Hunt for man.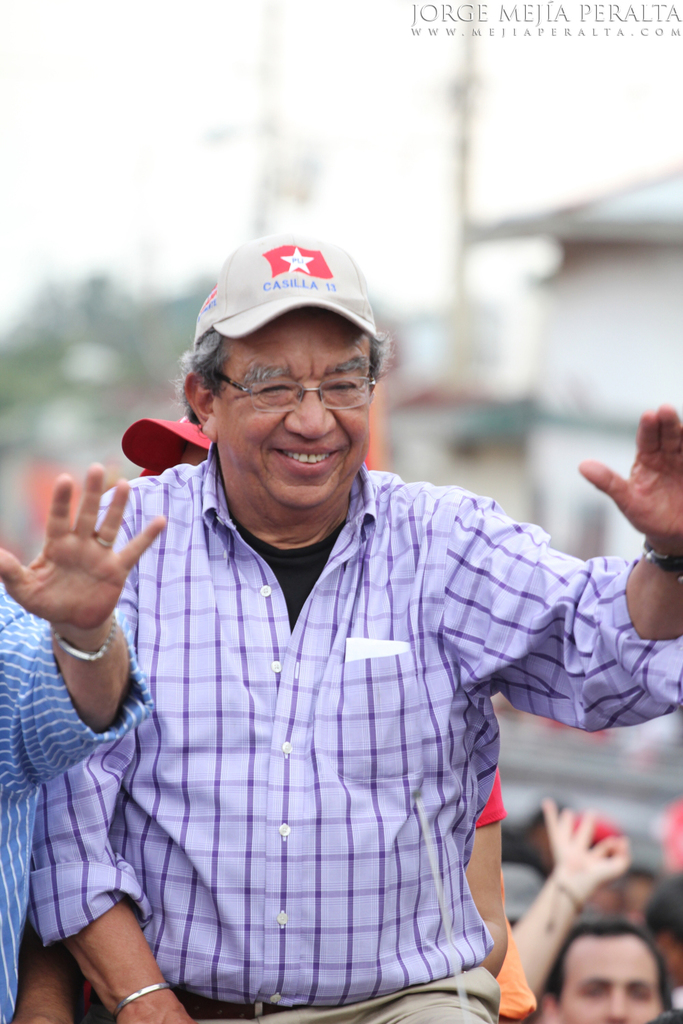
Hunted down at crop(24, 216, 635, 1023).
